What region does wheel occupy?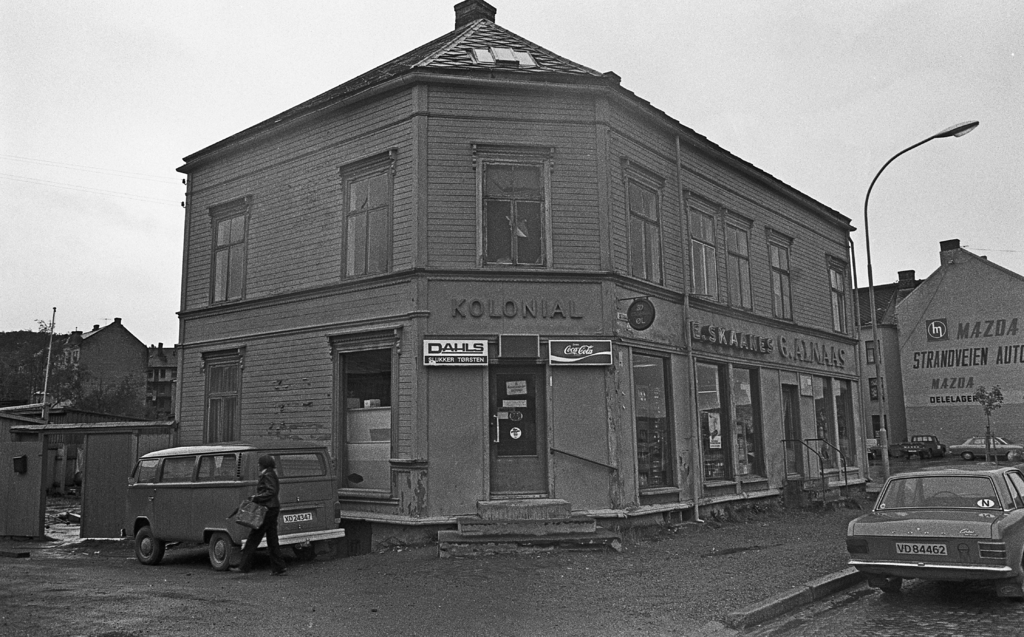
rect(1009, 569, 1023, 598).
